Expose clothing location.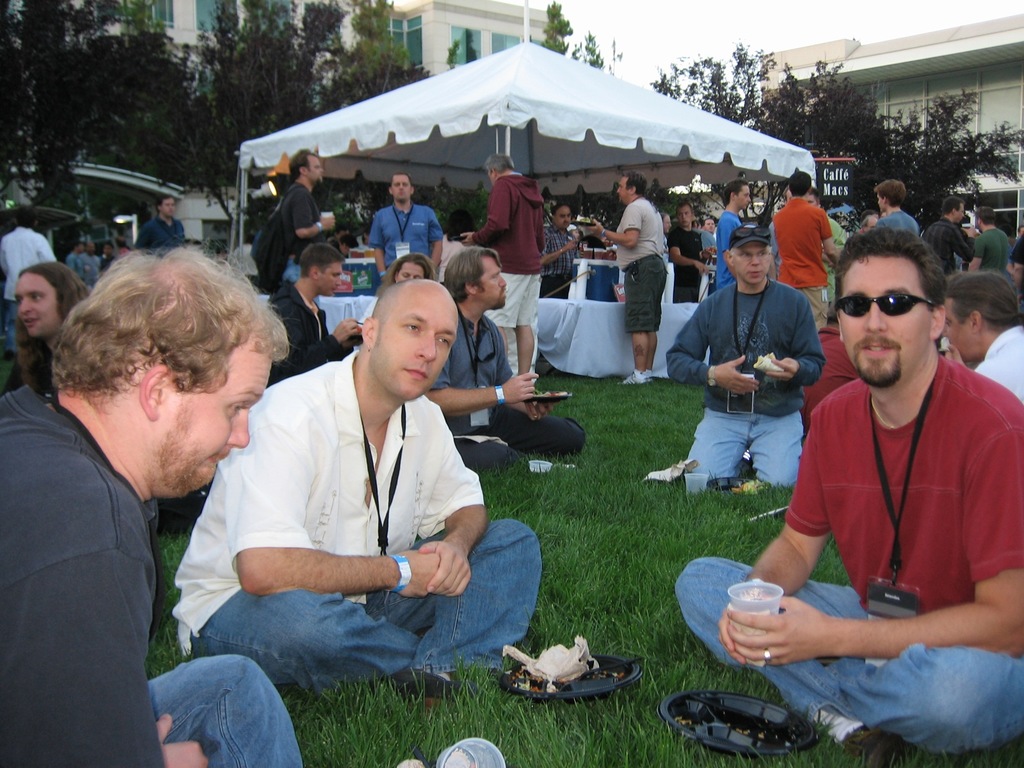
Exposed at pyautogui.locateOnScreen(284, 188, 321, 285).
